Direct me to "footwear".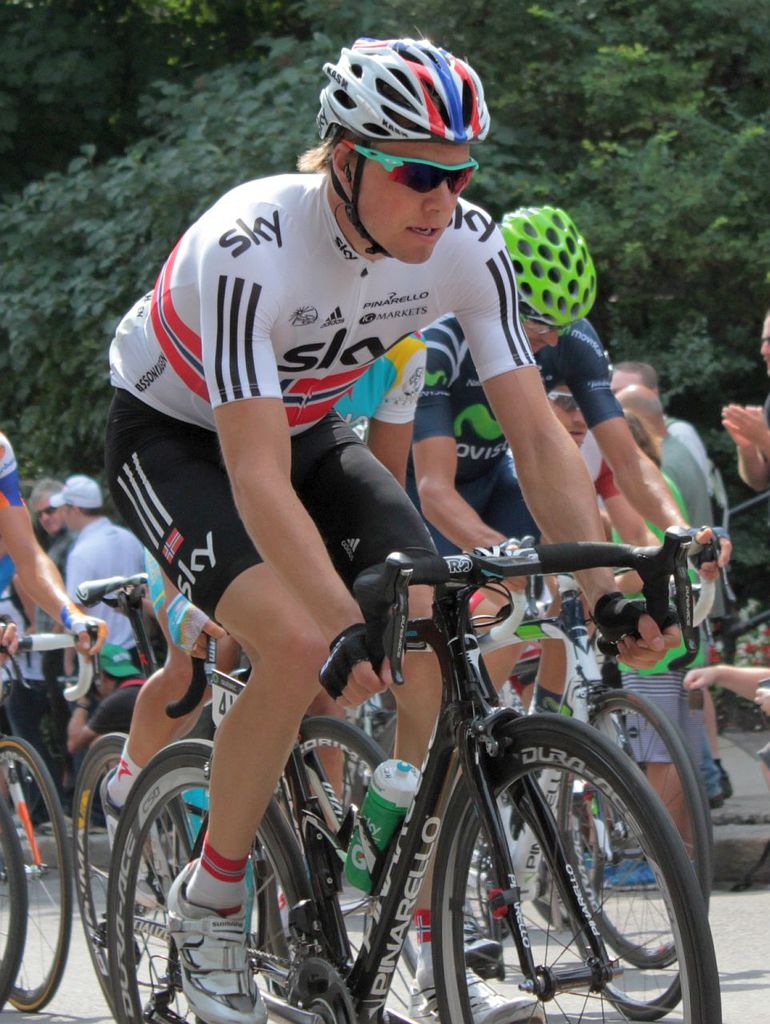
Direction: crop(380, 950, 537, 1023).
